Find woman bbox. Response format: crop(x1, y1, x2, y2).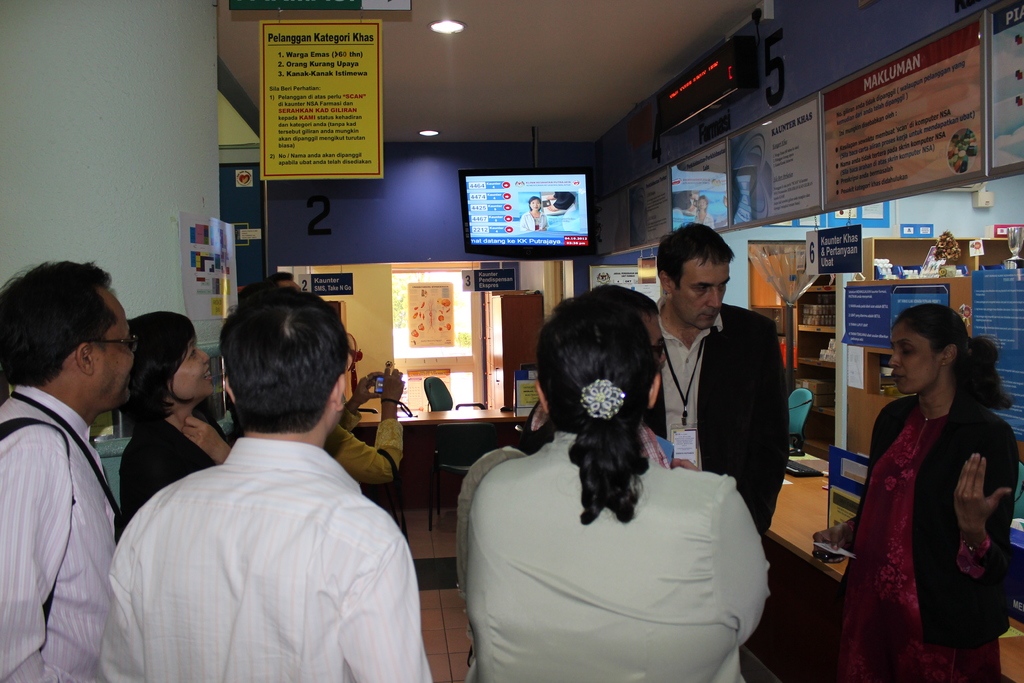
crop(805, 303, 1023, 682).
